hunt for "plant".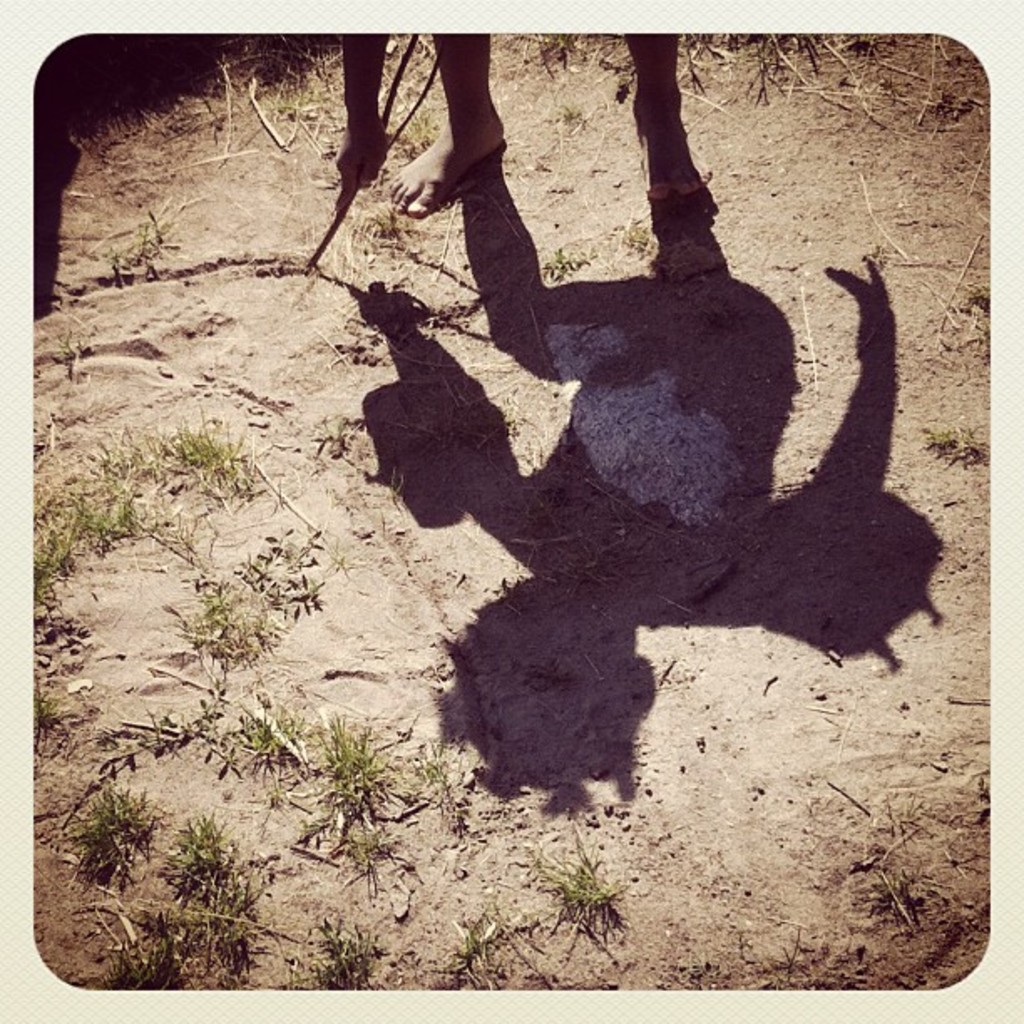
Hunted down at 310/408/346/457.
